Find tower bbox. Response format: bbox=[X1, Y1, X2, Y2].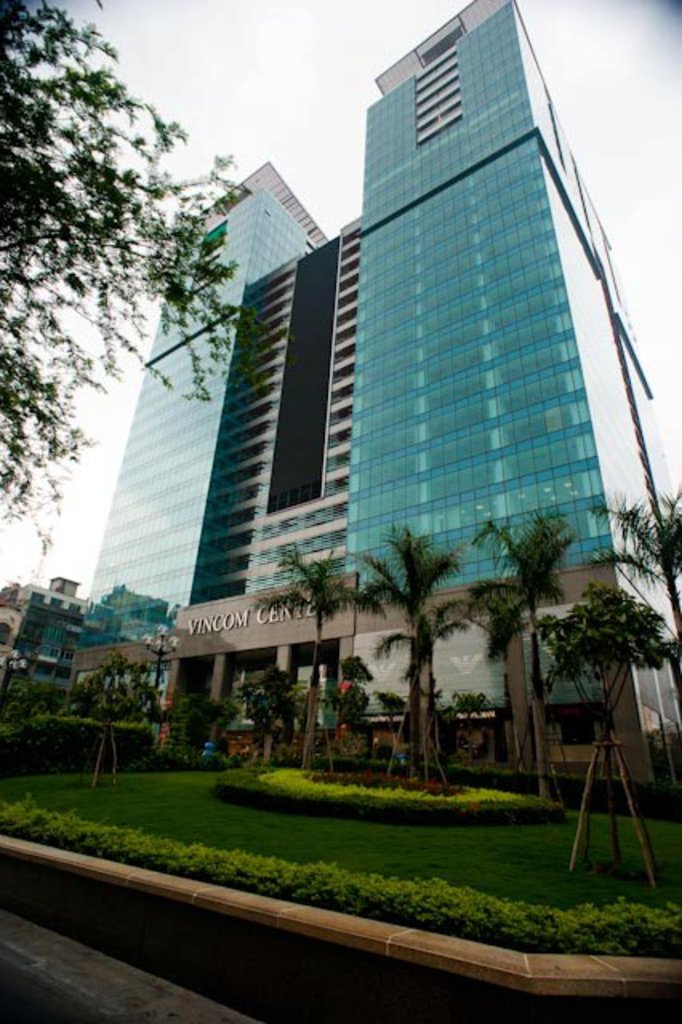
bbox=[203, 18, 650, 605].
